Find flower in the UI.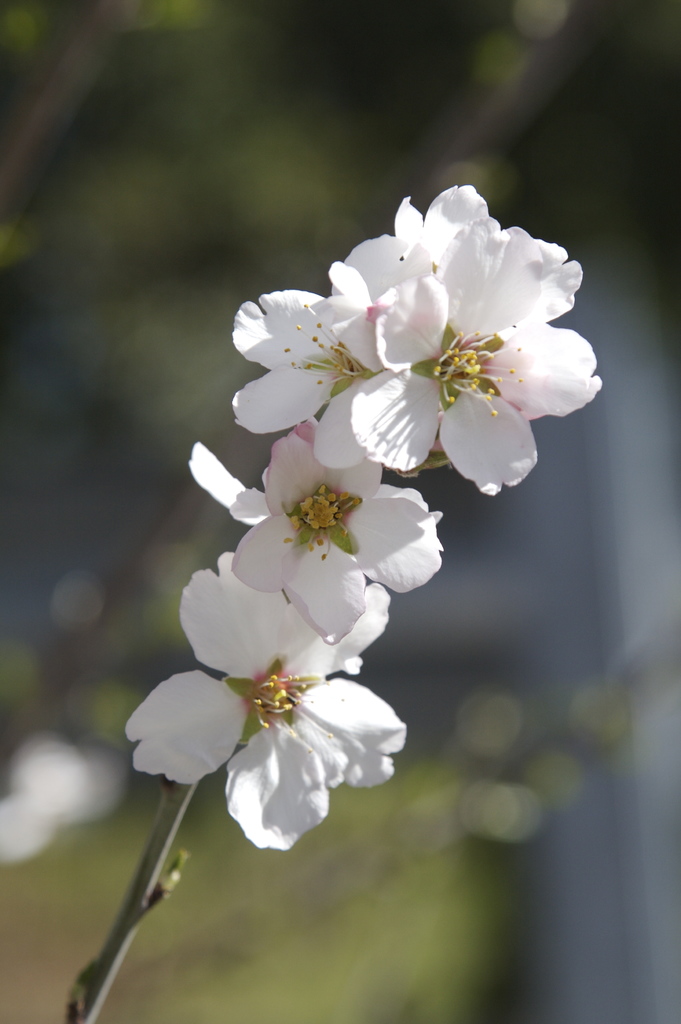
UI element at (316,186,607,490).
